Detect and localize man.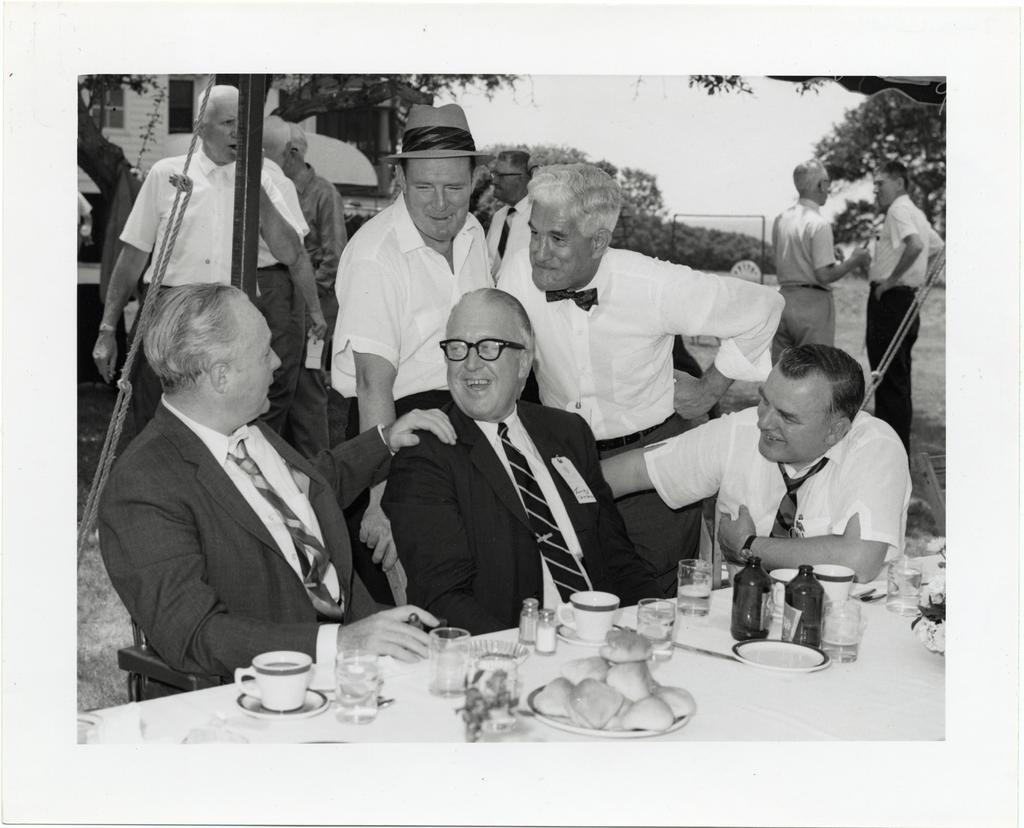
Localized at 504/161/786/583.
